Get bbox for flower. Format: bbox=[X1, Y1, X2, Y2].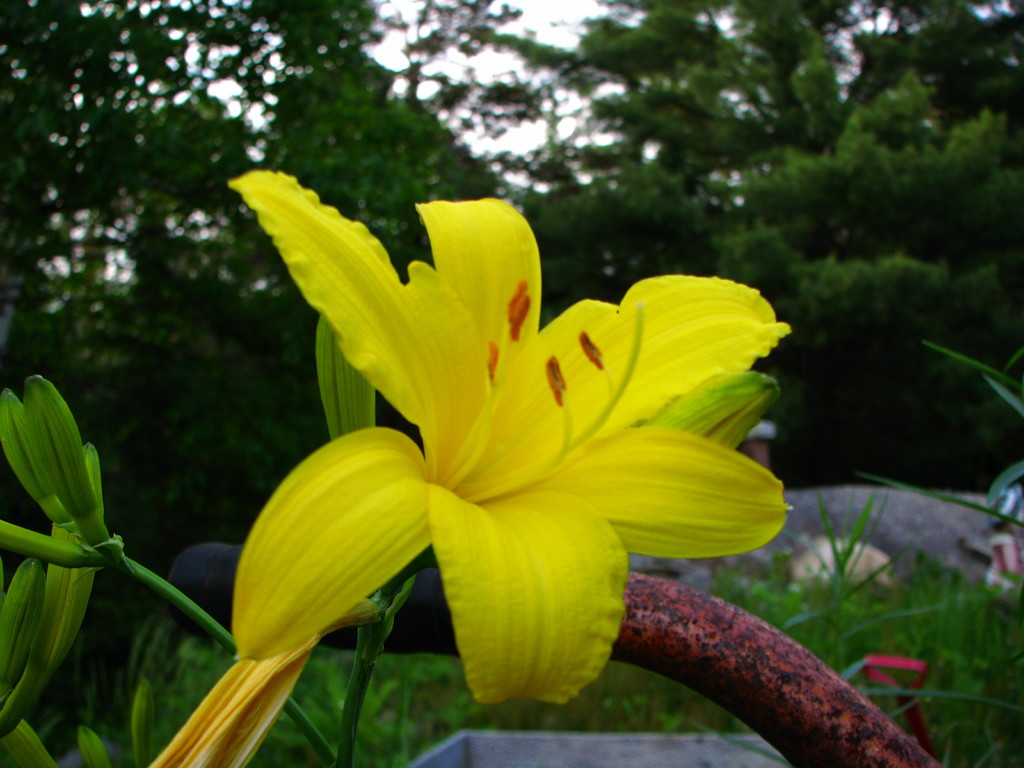
bbox=[211, 138, 801, 713].
